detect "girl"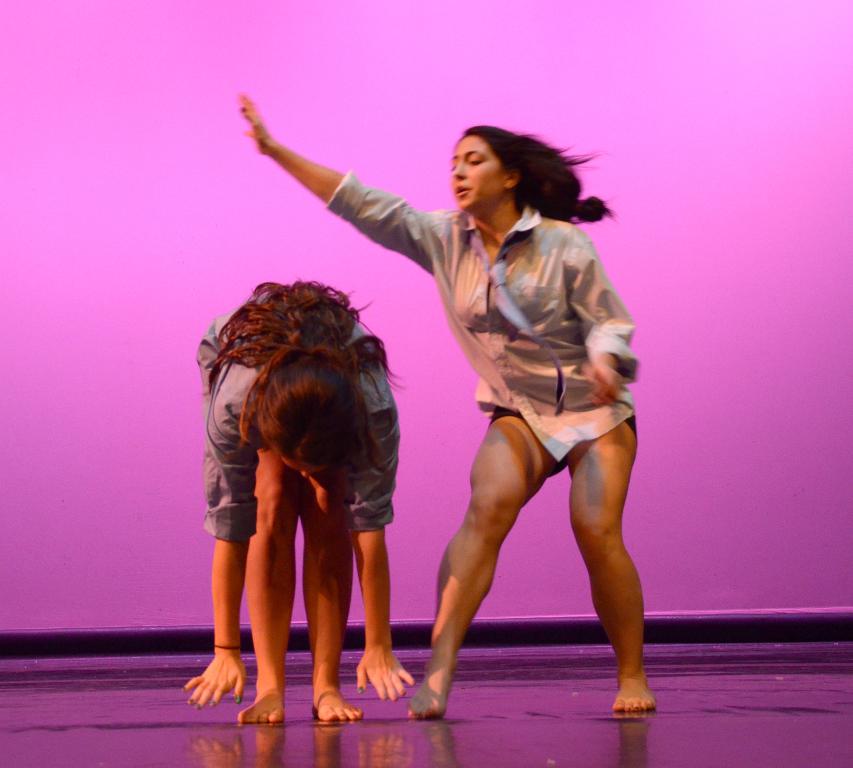
(x1=184, y1=279, x2=416, y2=725)
